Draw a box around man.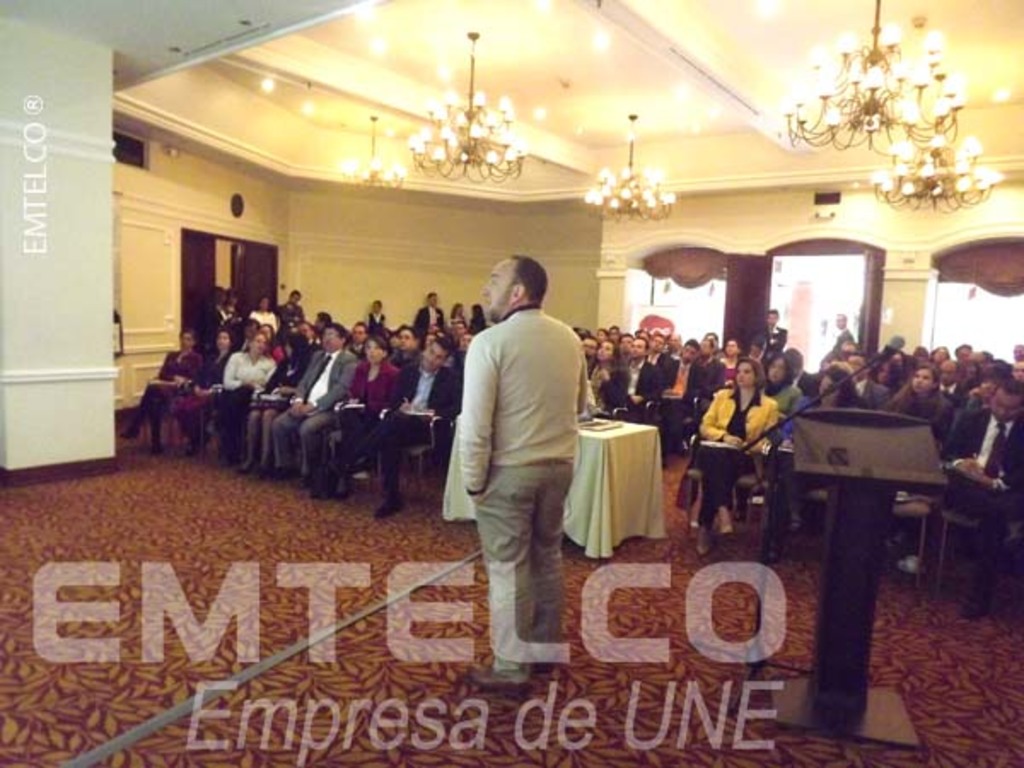
(x1=275, y1=287, x2=305, y2=324).
